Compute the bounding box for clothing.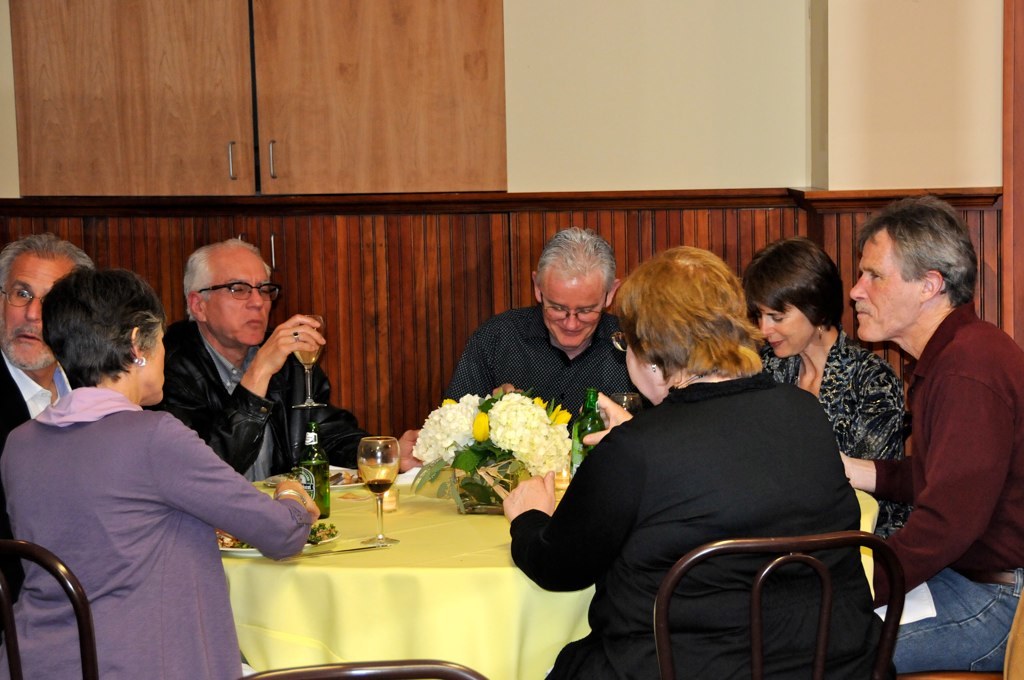
[893,570,1023,678].
